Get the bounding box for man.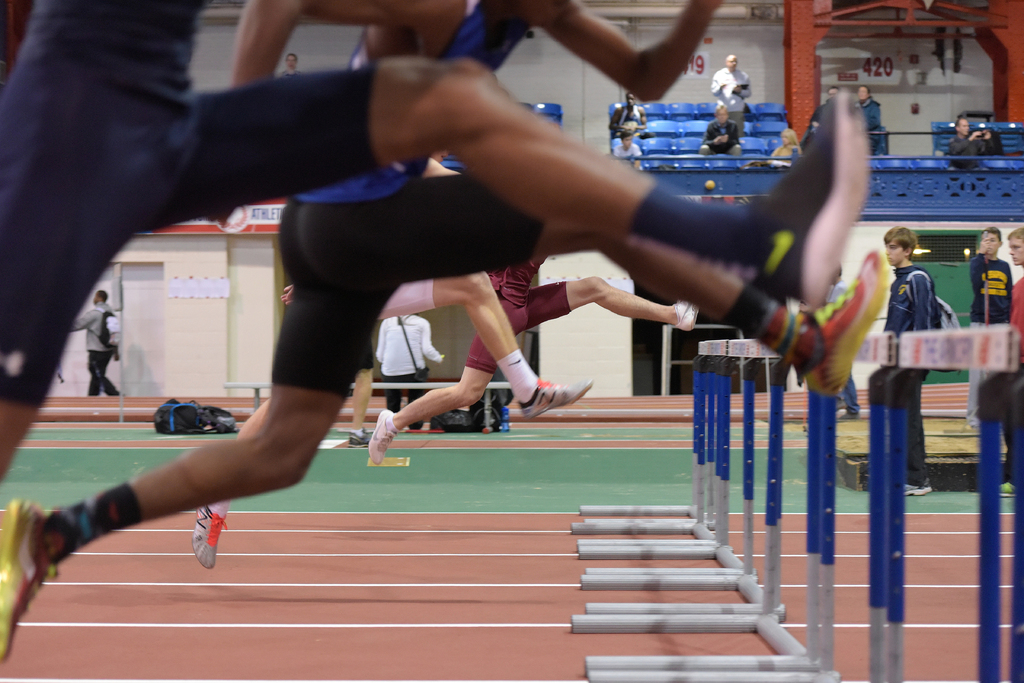
crop(0, 0, 885, 657).
